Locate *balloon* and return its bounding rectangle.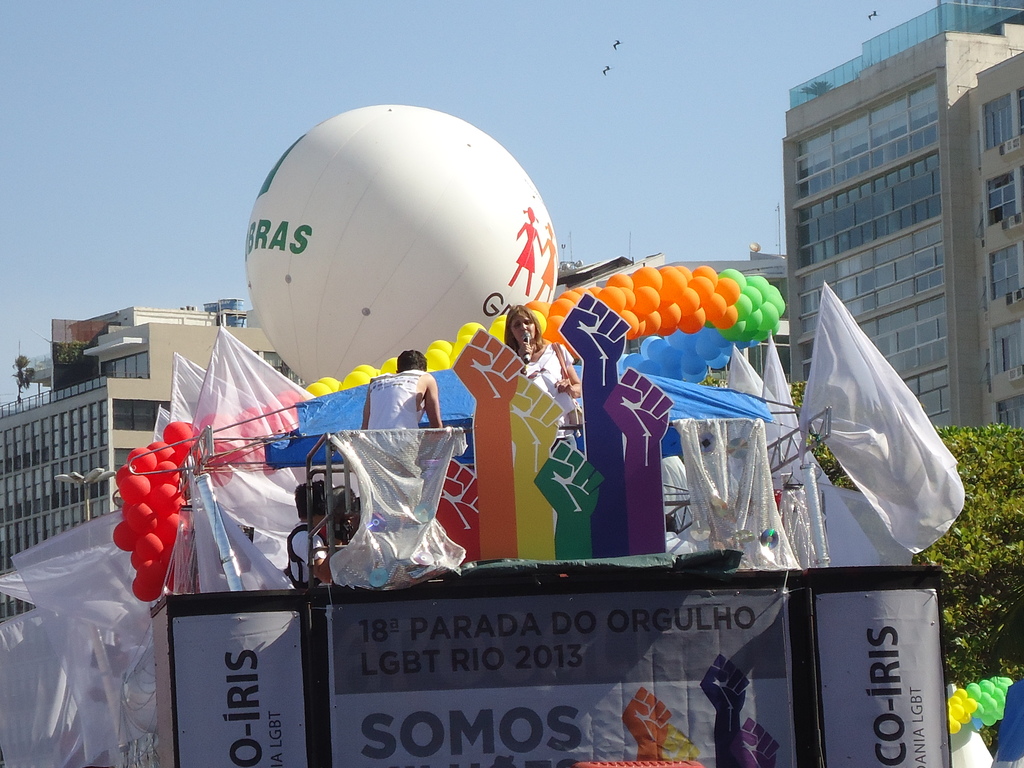
<bbox>660, 268, 687, 304</bbox>.
